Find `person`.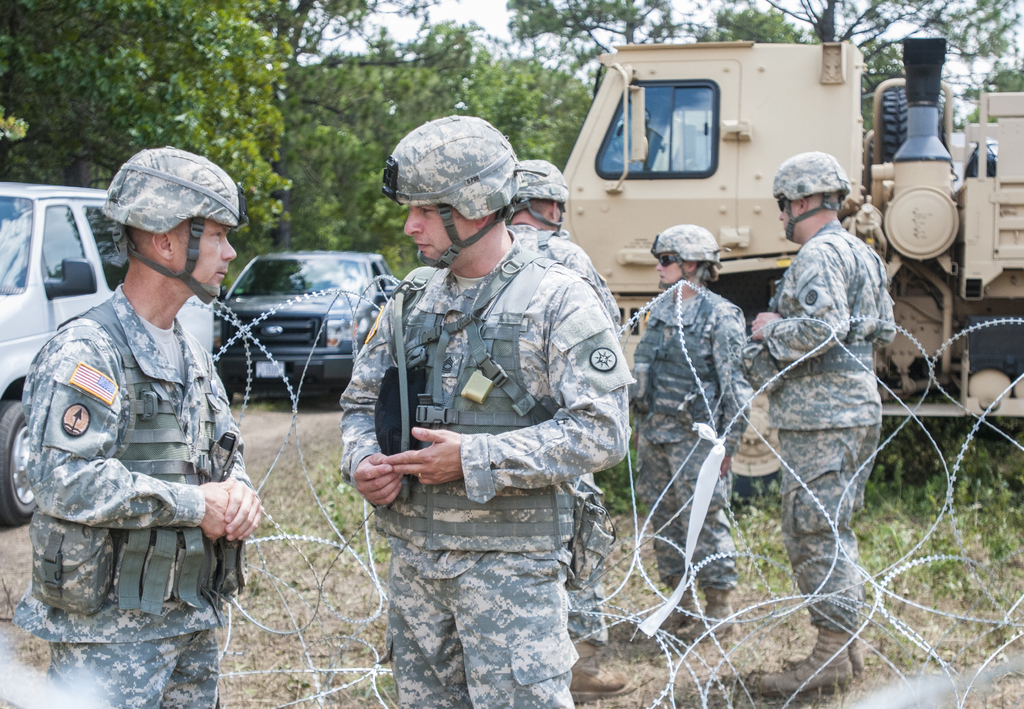
bbox=[751, 148, 898, 699].
